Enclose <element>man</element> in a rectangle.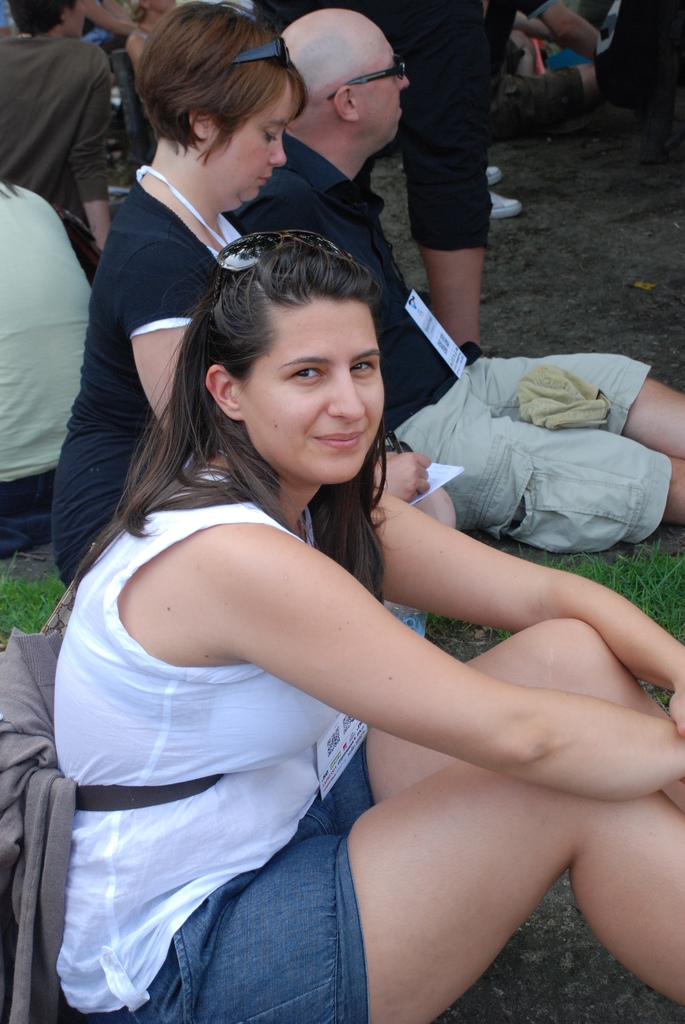
[x1=226, y1=8, x2=684, y2=555].
